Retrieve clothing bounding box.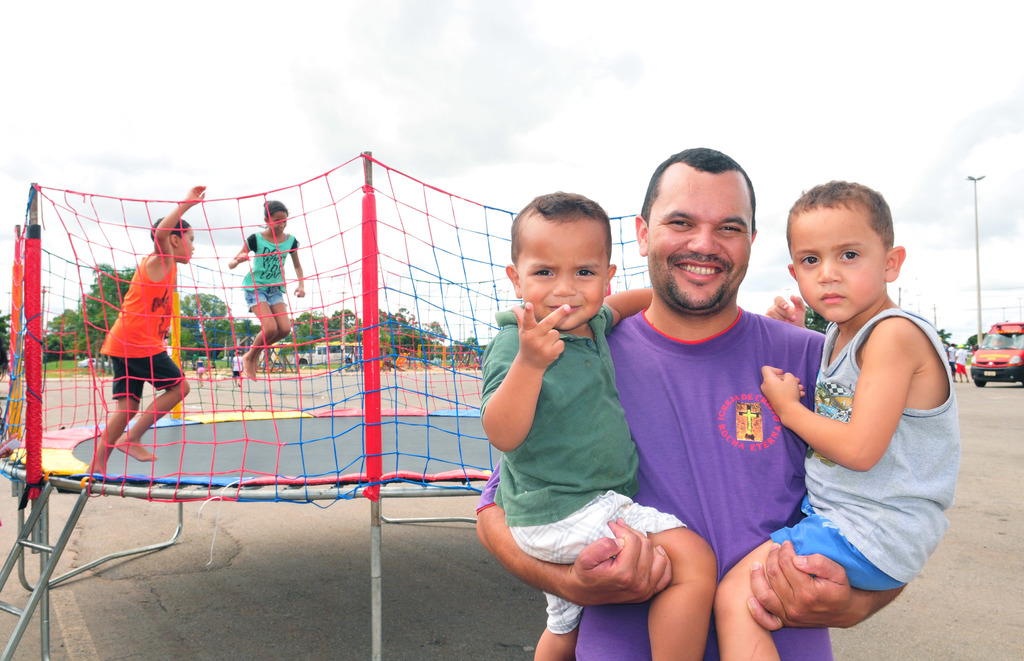
Bounding box: x1=768 y1=295 x2=966 y2=600.
